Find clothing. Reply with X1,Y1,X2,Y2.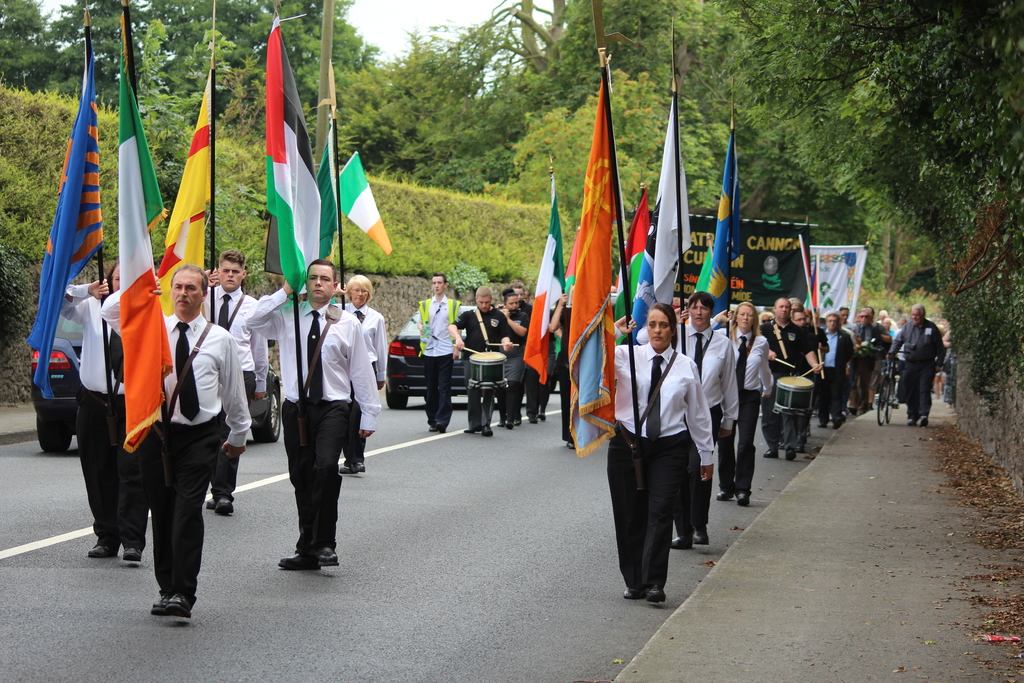
413,292,459,427.
